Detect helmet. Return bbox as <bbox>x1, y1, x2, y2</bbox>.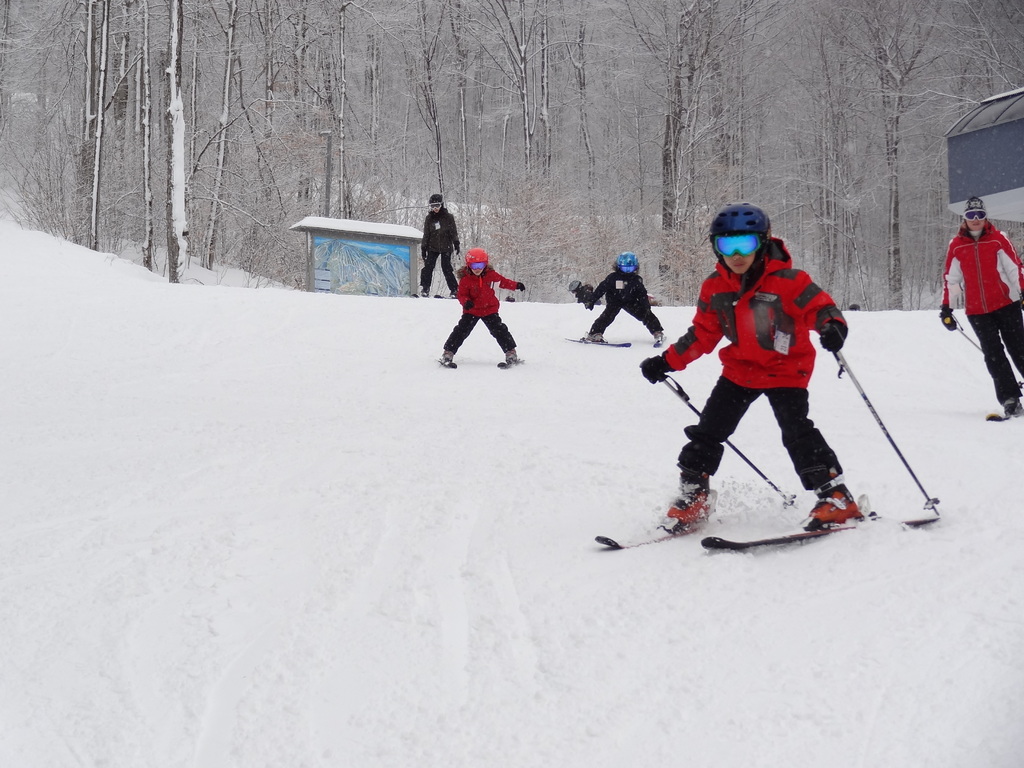
<bbox>712, 202, 785, 276</bbox>.
